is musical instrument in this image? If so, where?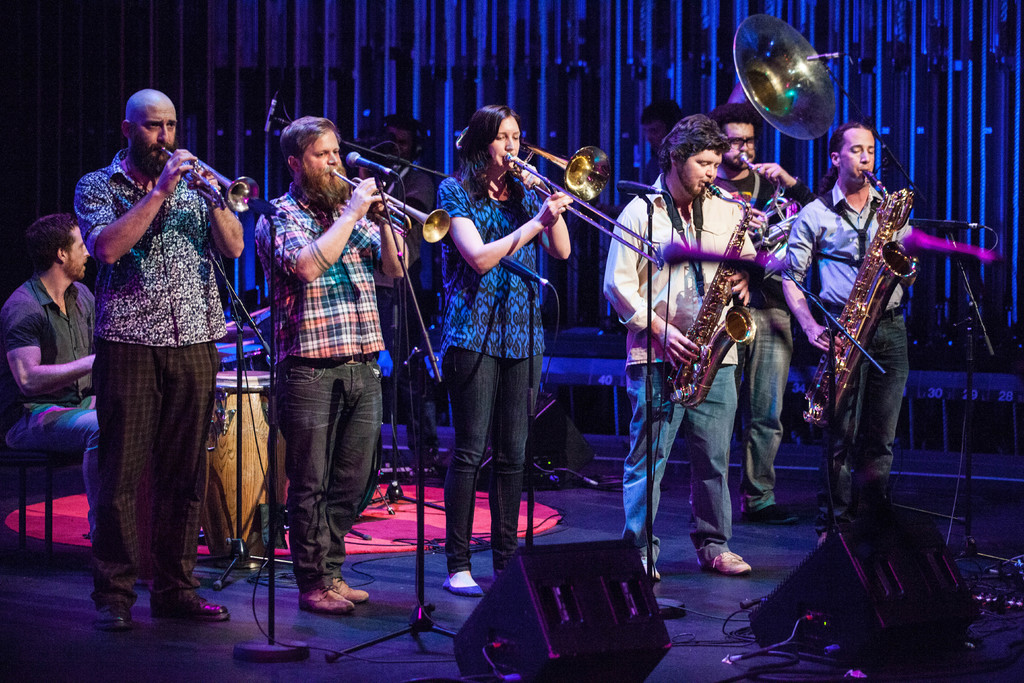
Yes, at 452/117/669/276.
